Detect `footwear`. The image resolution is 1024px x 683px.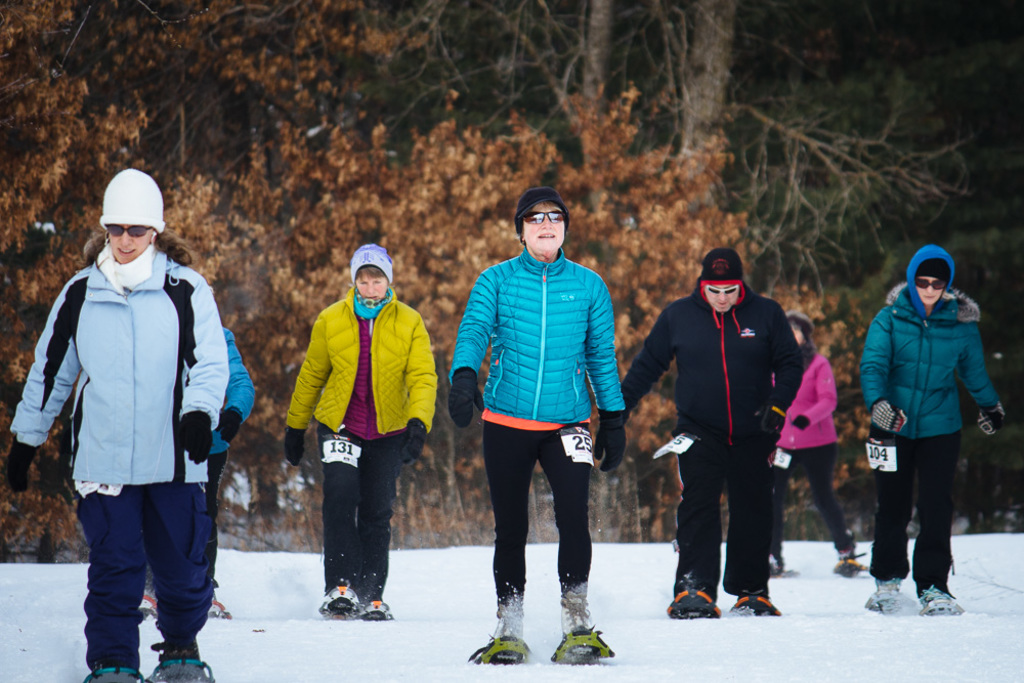
[486, 597, 526, 638].
